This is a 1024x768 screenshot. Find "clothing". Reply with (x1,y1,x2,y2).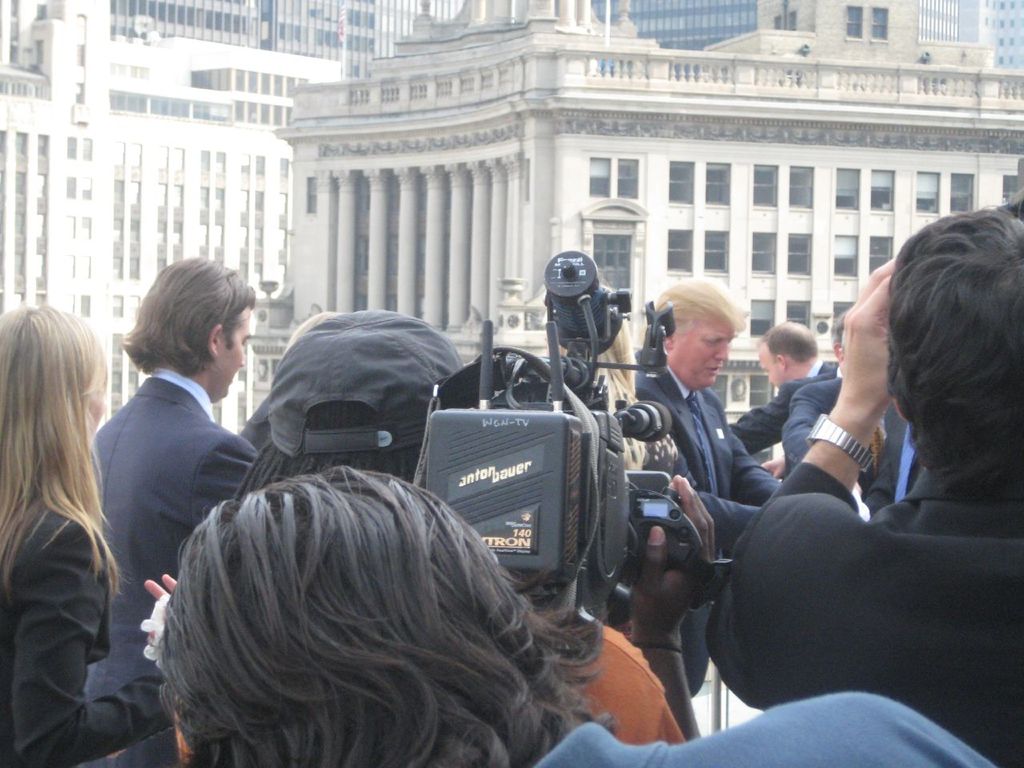
(630,354,790,698).
